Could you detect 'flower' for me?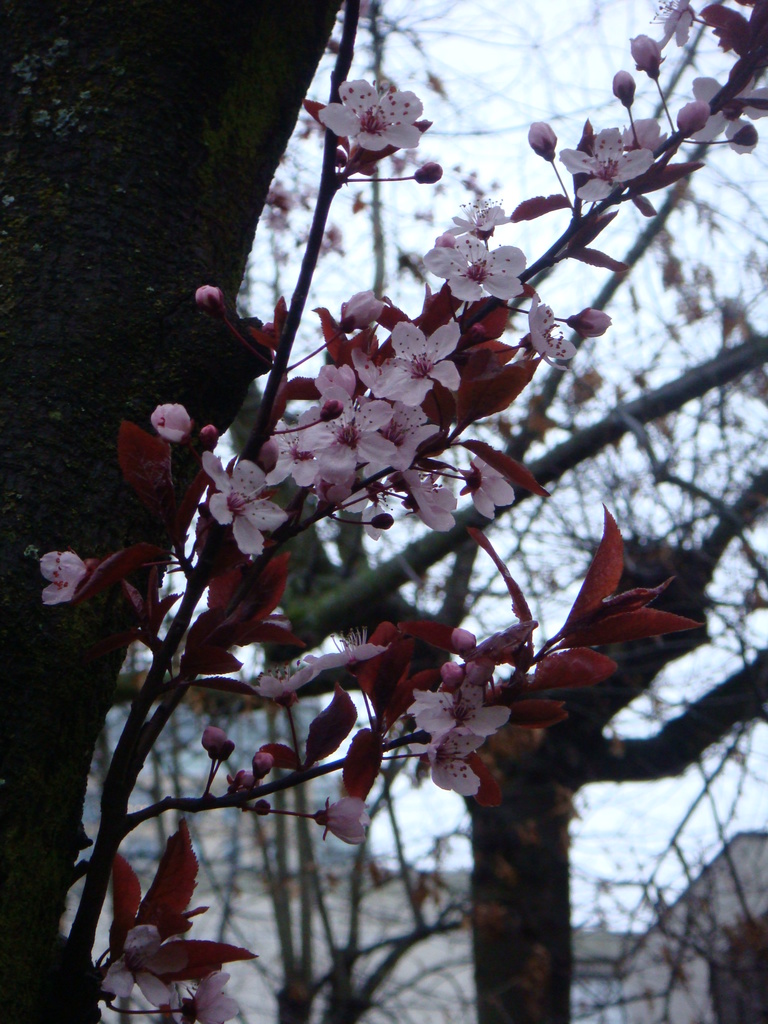
Detection result: left=325, top=61, right=436, bottom=157.
